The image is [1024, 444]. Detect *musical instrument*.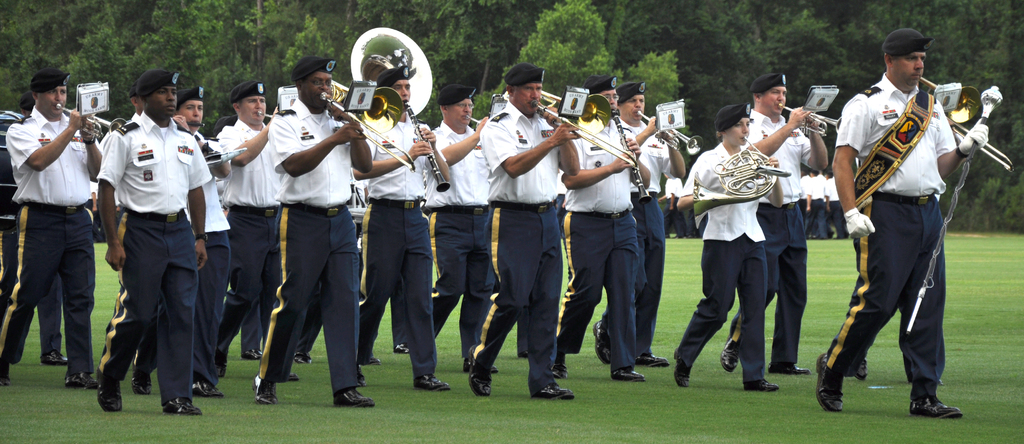
Detection: 914,74,1019,176.
